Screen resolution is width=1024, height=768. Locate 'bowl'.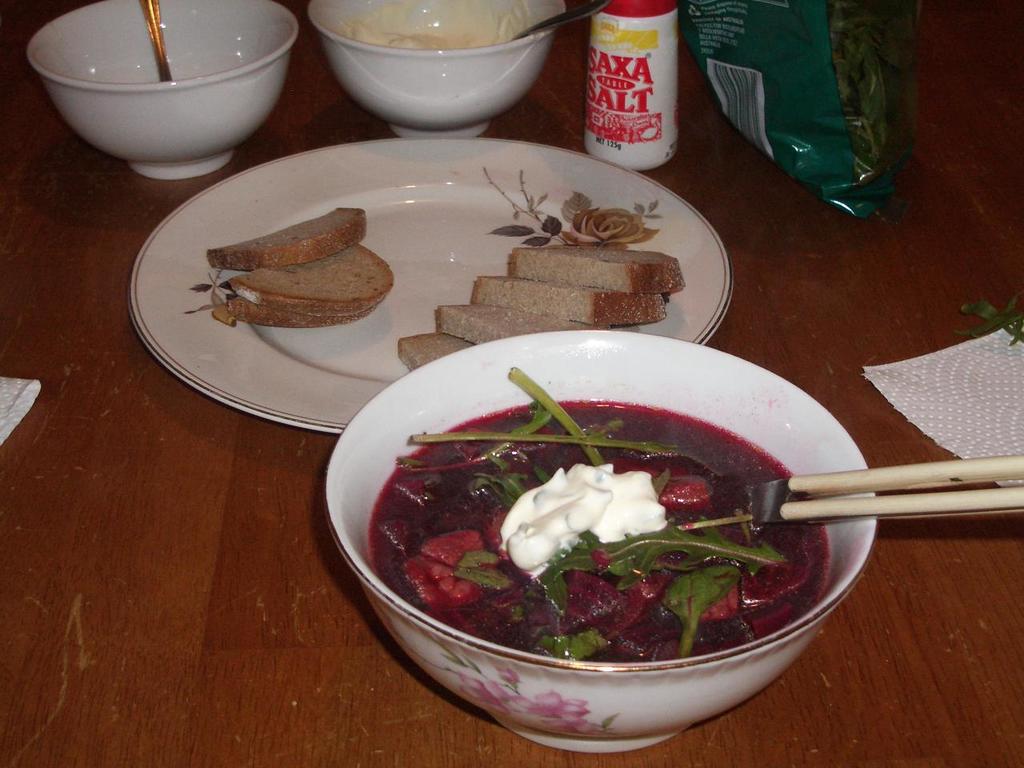
locate(326, 329, 877, 755).
